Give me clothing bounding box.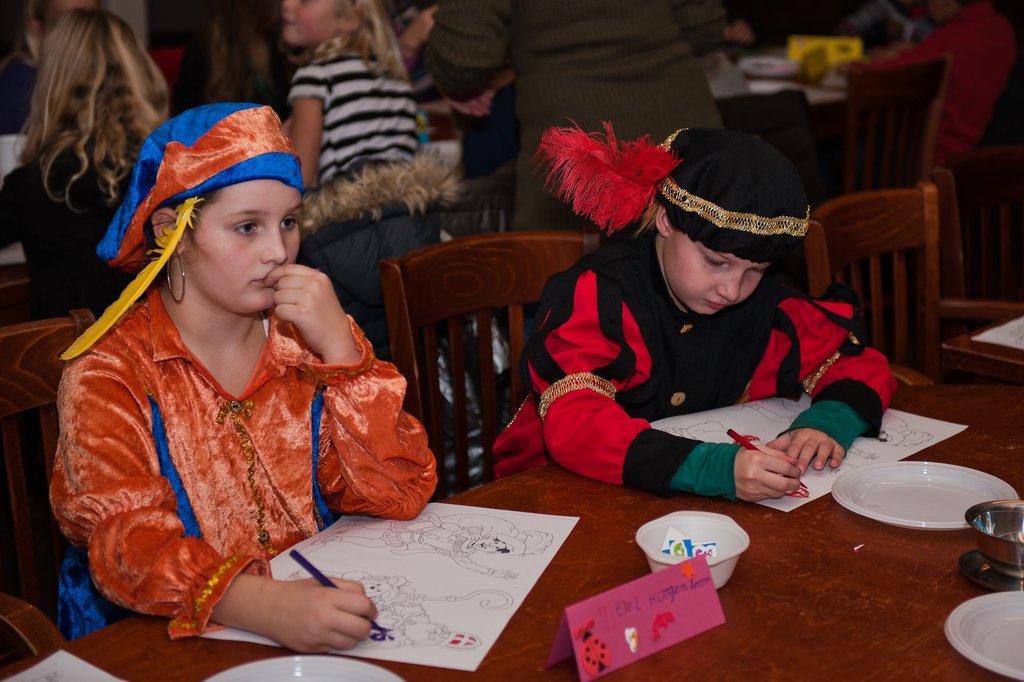
bbox(871, 1, 1014, 188).
